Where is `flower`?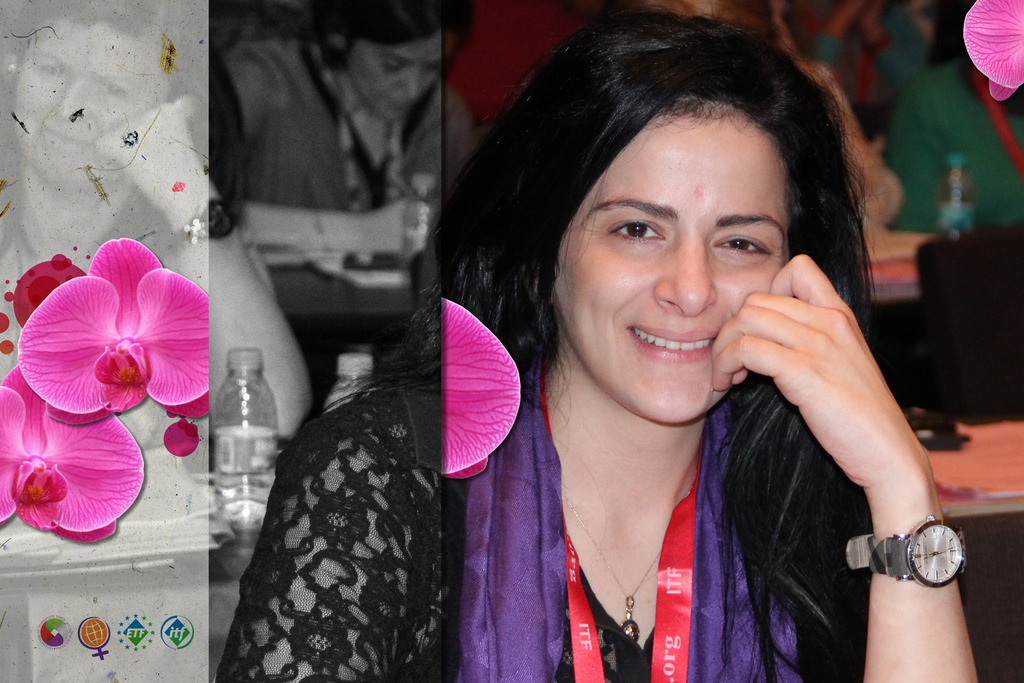
select_region(969, 0, 1023, 102).
